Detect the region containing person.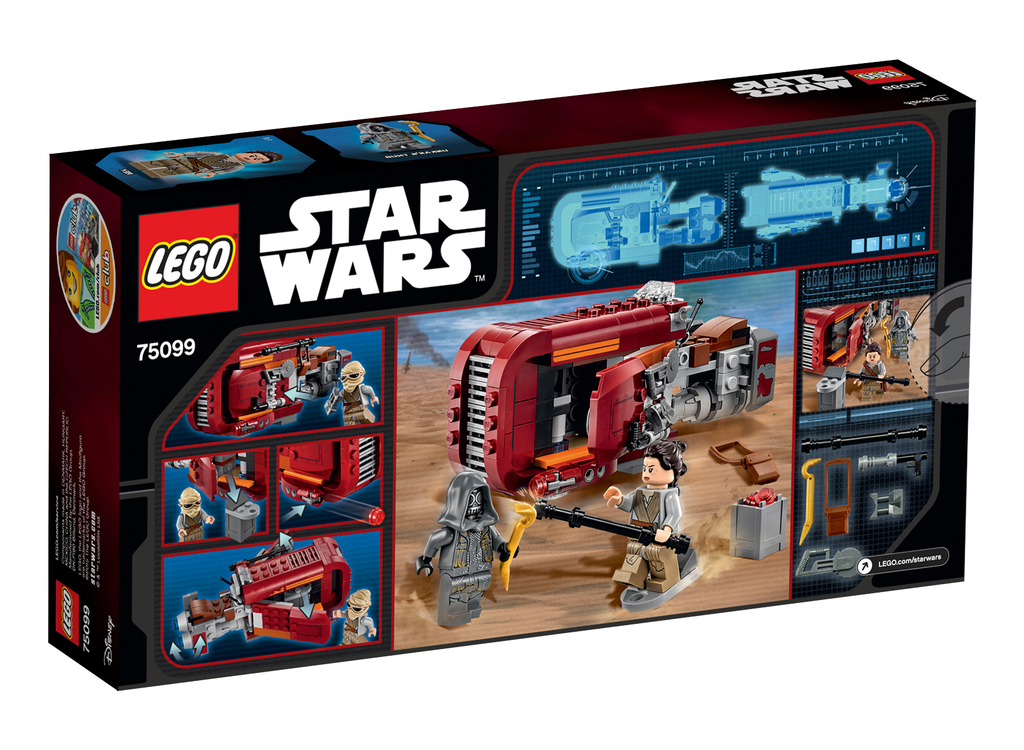
(333, 358, 379, 422).
